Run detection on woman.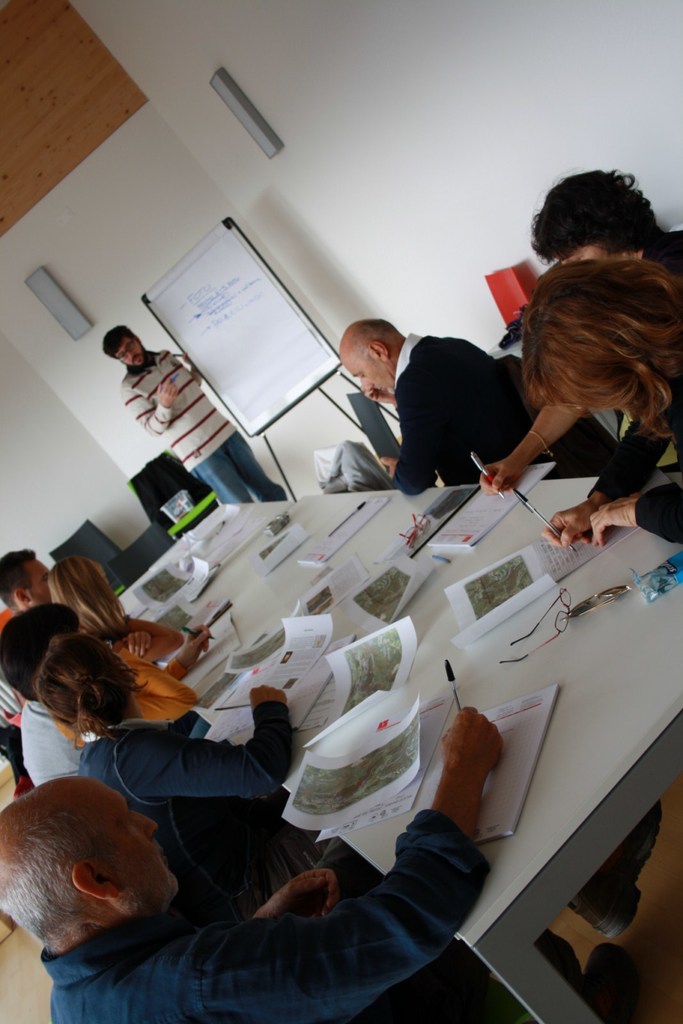
Result: l=541, t=268, r=682, b=547.
